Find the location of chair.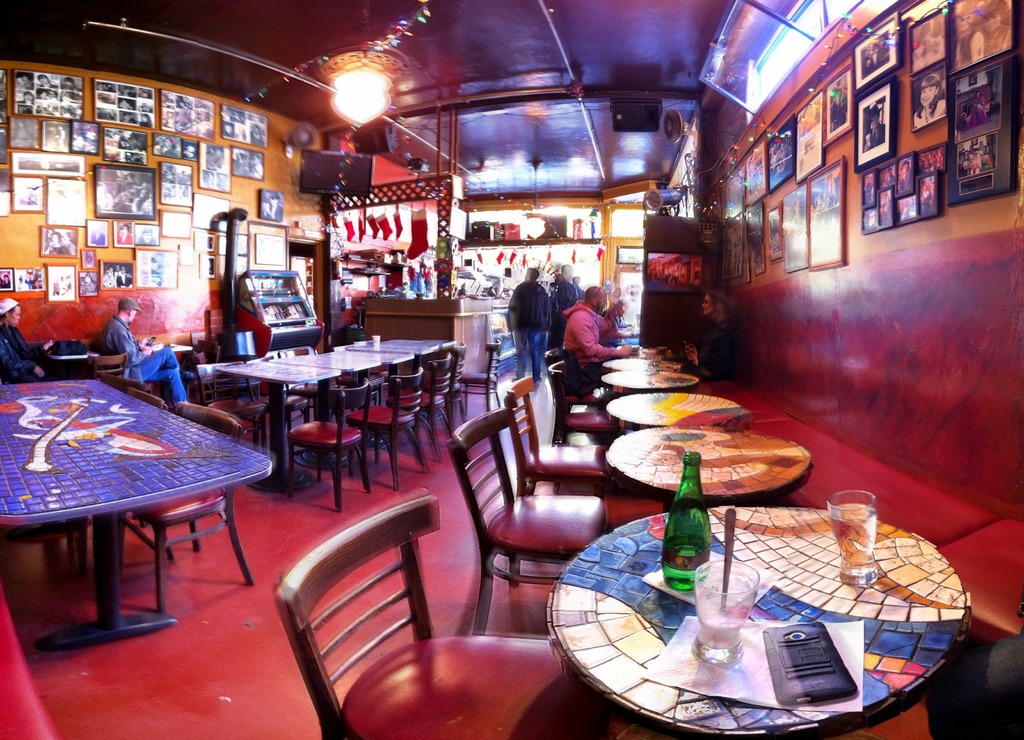
Location: [x1=275, y1=495, x2=592, y2=739].
